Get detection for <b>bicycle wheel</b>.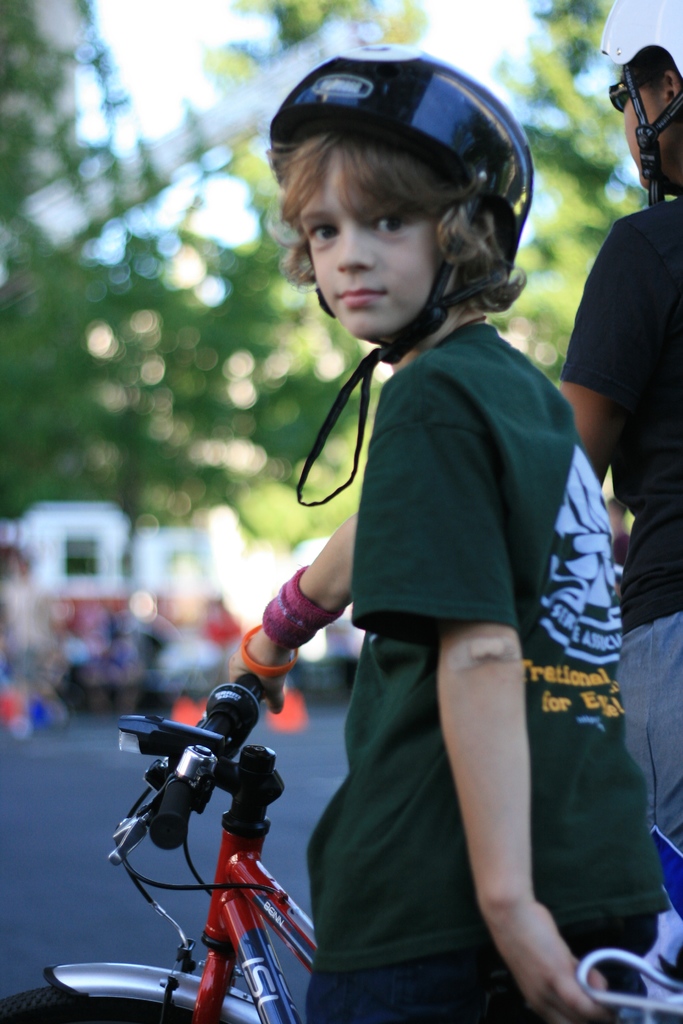
Detection: 0:987:220:1023.
